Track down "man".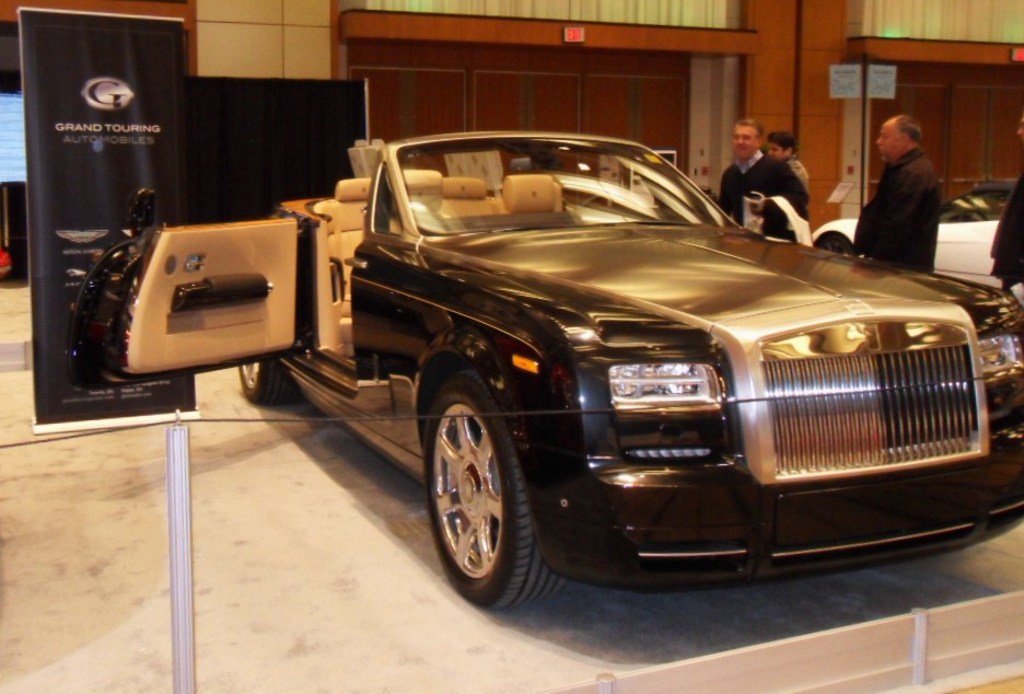
Tracked to 989:112:1023:306.
